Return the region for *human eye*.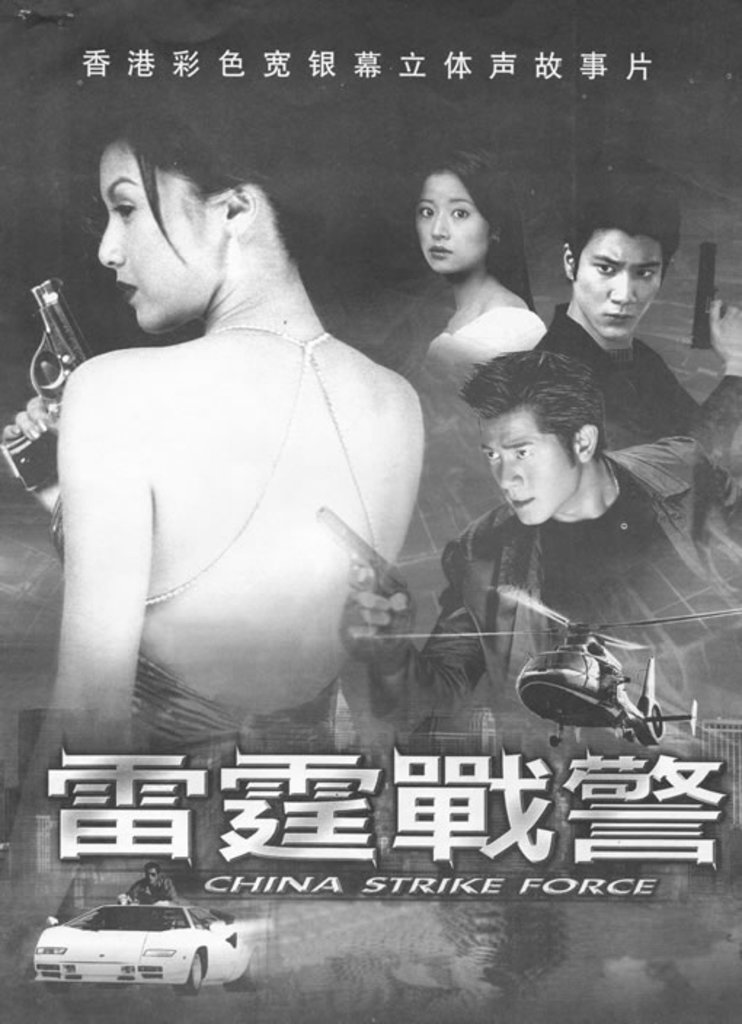
591,259,620,276.
